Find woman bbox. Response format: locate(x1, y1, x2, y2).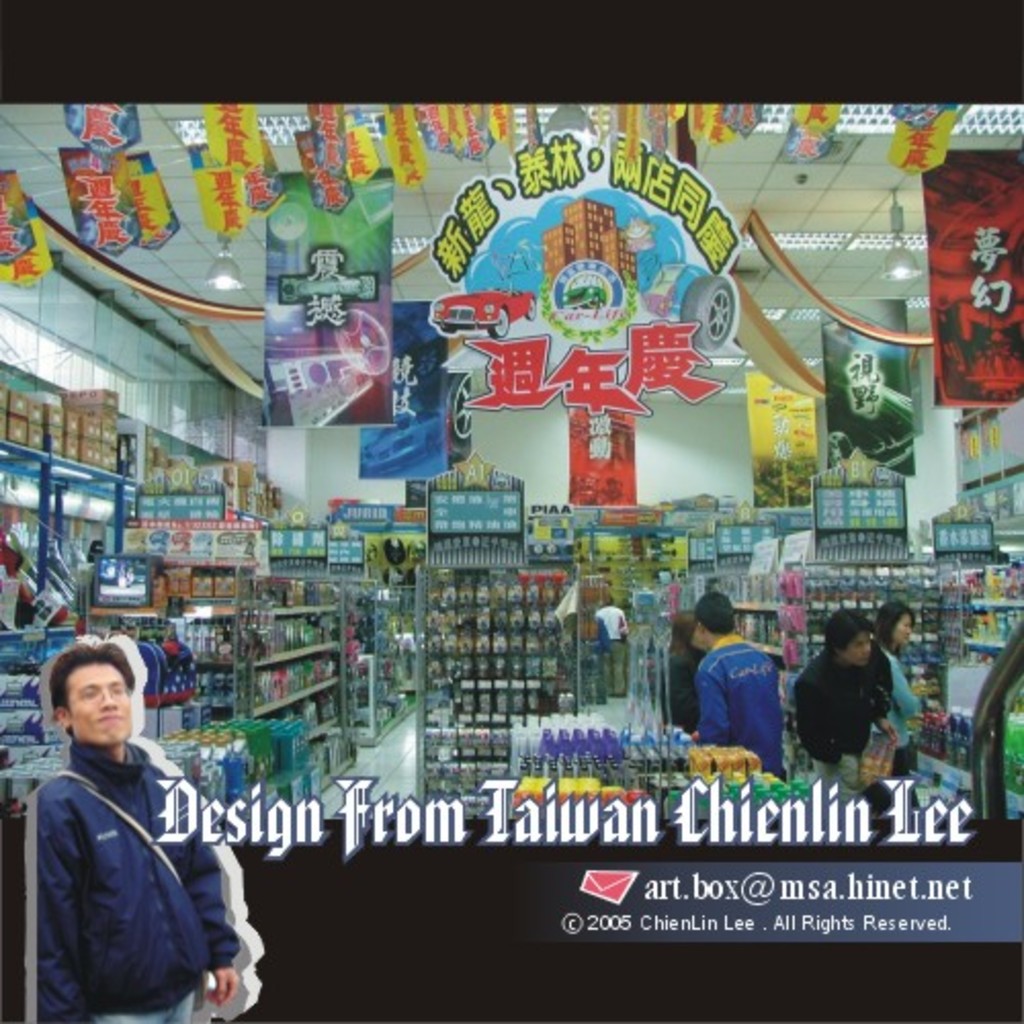
locate(655, 608, 705, 741).
